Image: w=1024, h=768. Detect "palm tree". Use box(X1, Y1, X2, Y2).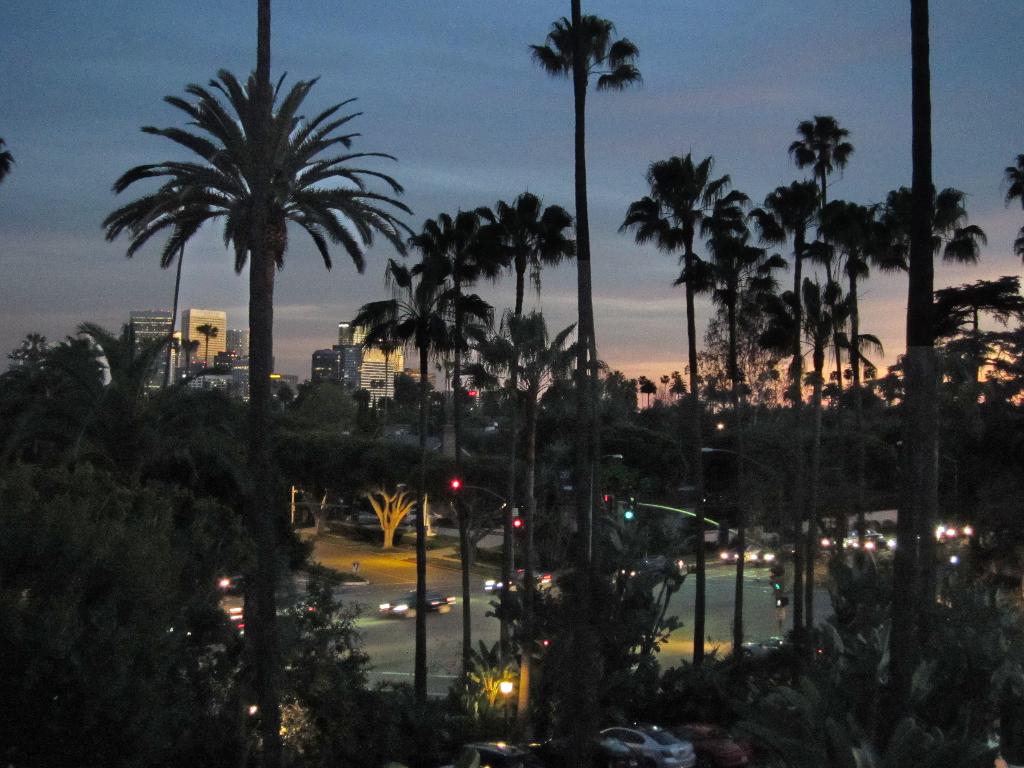
box(256, 0, 278, 764).
